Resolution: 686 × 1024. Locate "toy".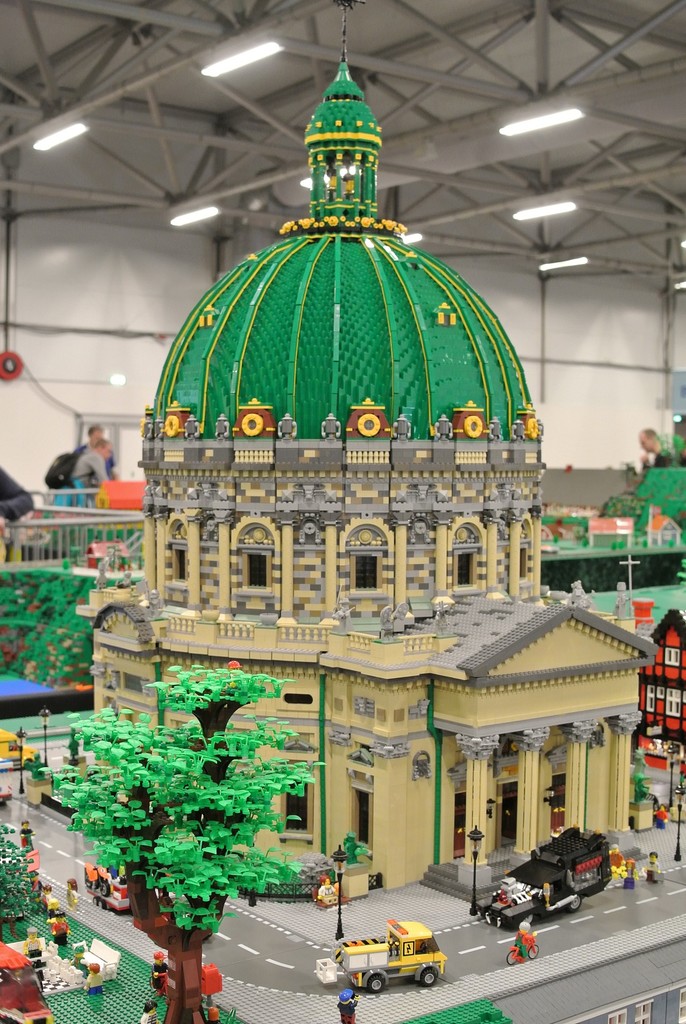
19:822:42:886.
